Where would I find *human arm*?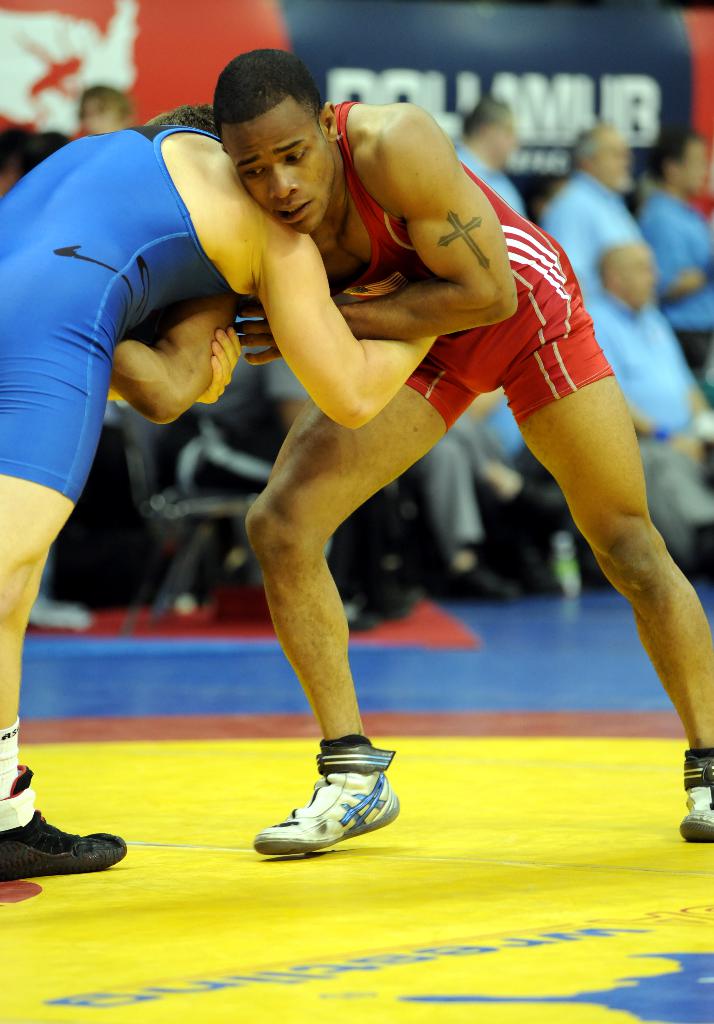
At box(97, 295, 226, 435).
